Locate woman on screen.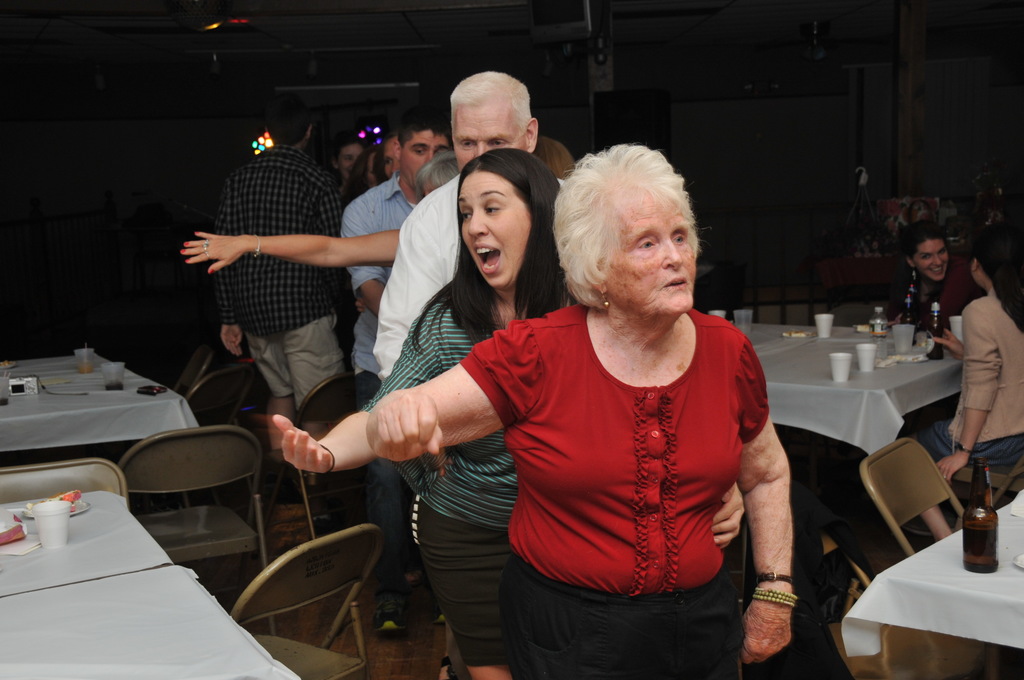
On screen at detection(372, 125, 405, 181).
